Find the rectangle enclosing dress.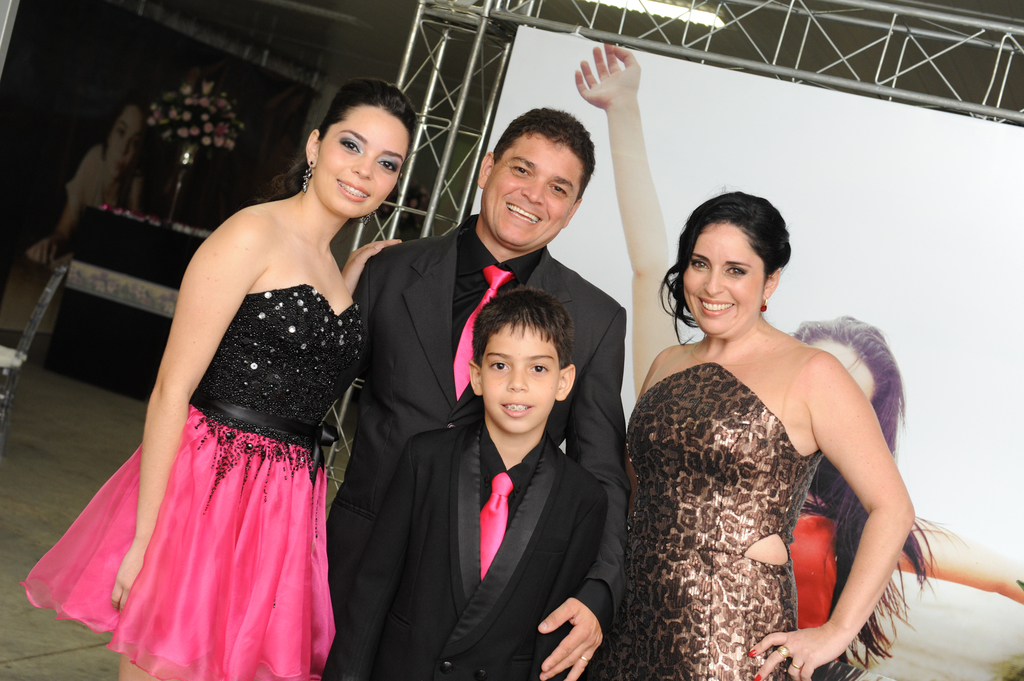
box(598, 362, 820, 680).
